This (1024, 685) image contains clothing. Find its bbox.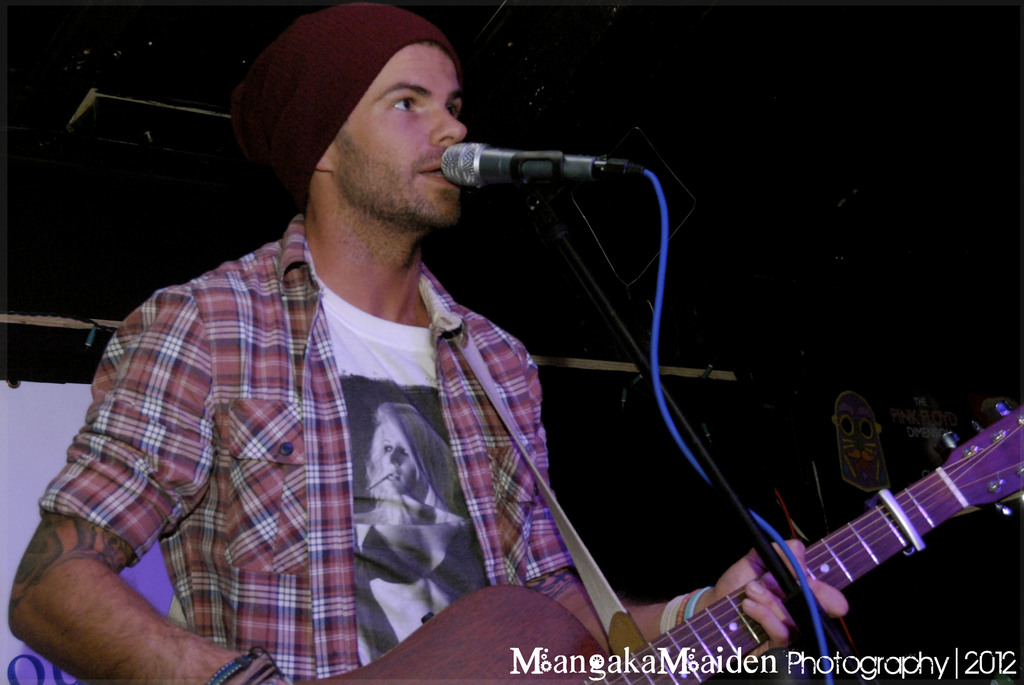
[20, 224, 614, 634].
